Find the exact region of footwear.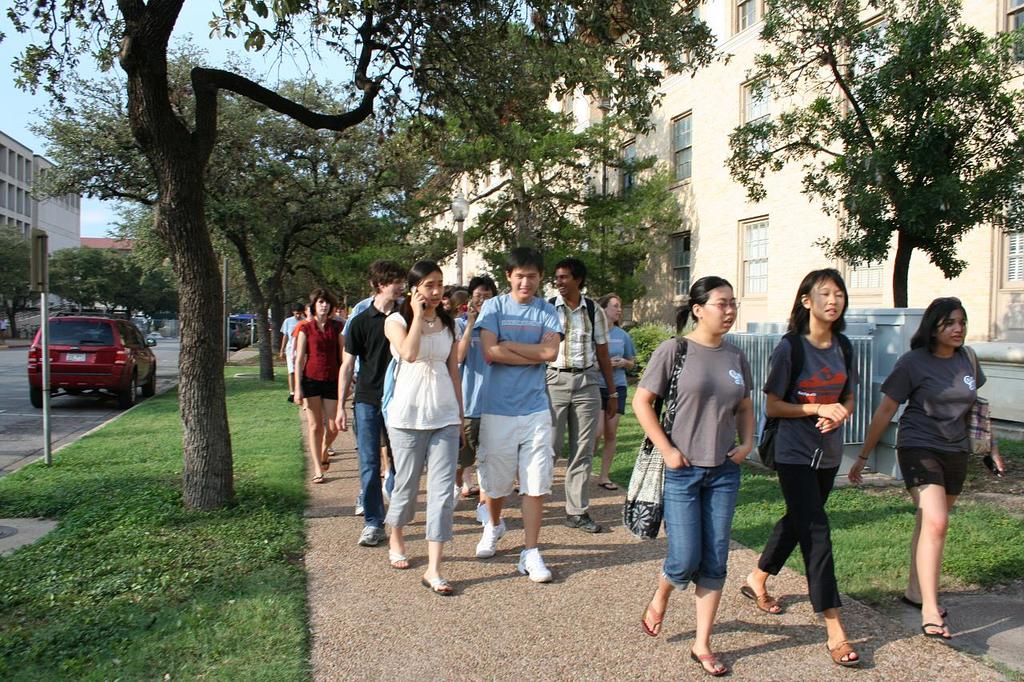
Exact region: bbox=(514, 543, 557, 584).
